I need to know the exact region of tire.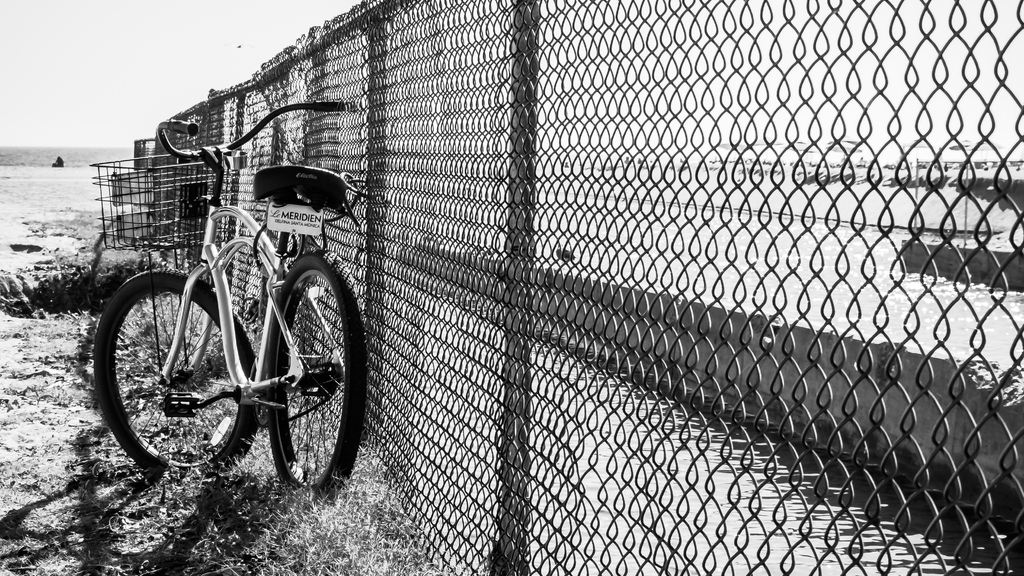
Region: 268 243 378 497.
